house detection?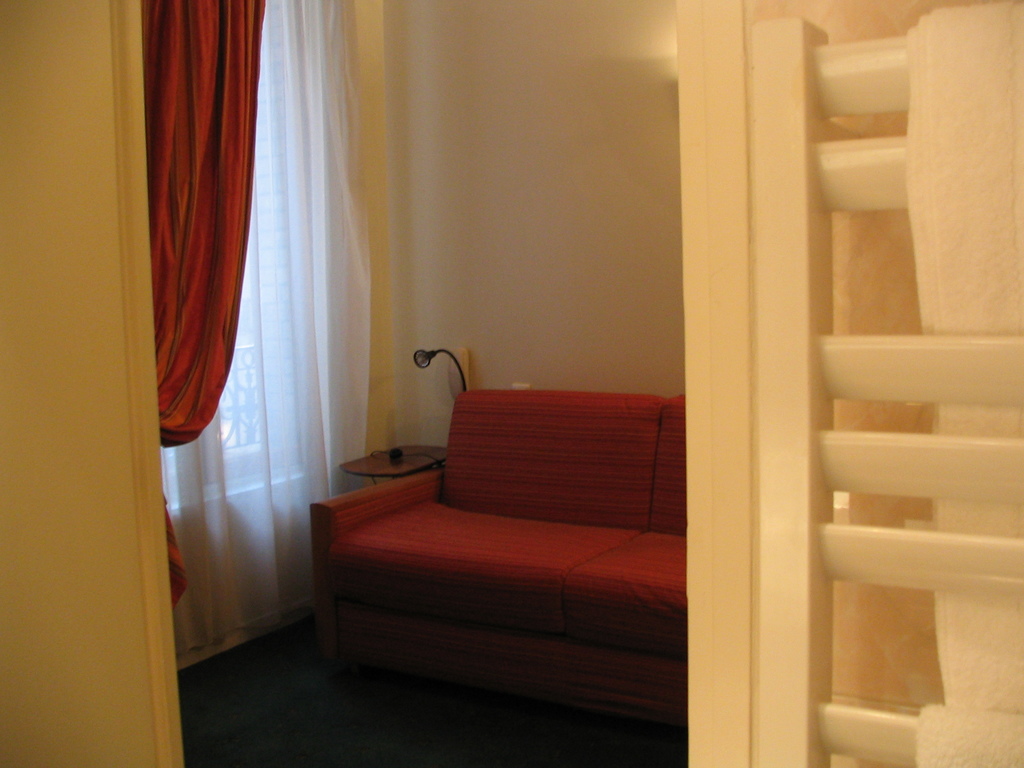
pyautogui.locateOnScreen(38, 0, 1023, 749)
